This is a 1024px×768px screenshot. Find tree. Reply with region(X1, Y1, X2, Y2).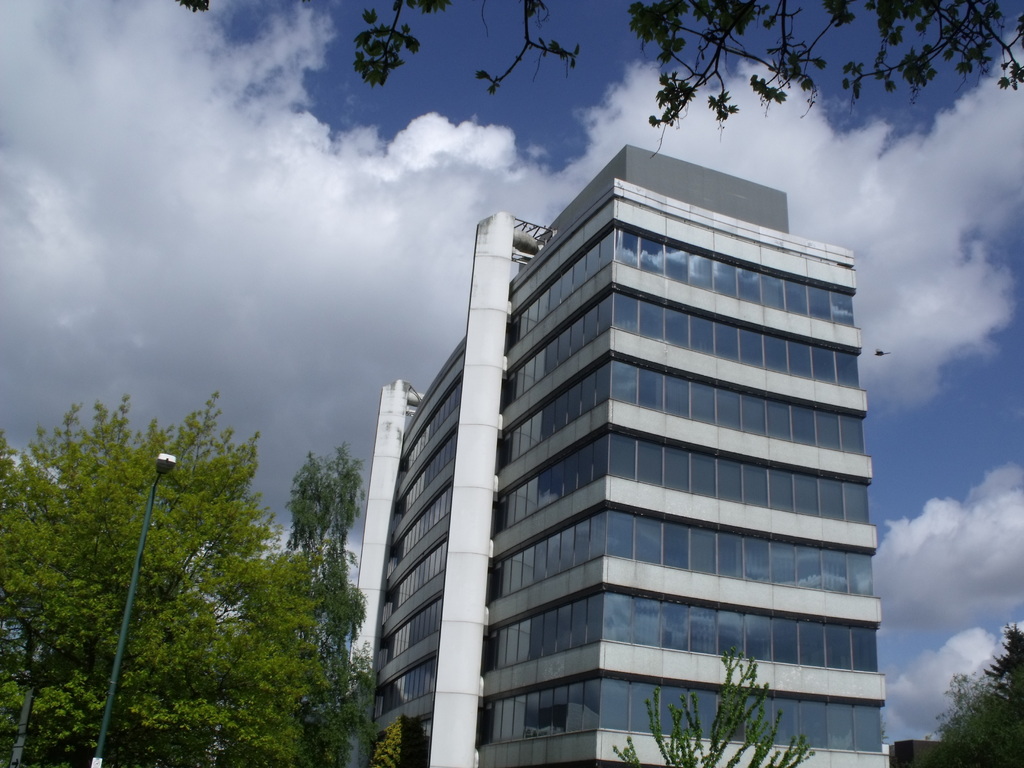
region(935, 621, 1023, 767).
